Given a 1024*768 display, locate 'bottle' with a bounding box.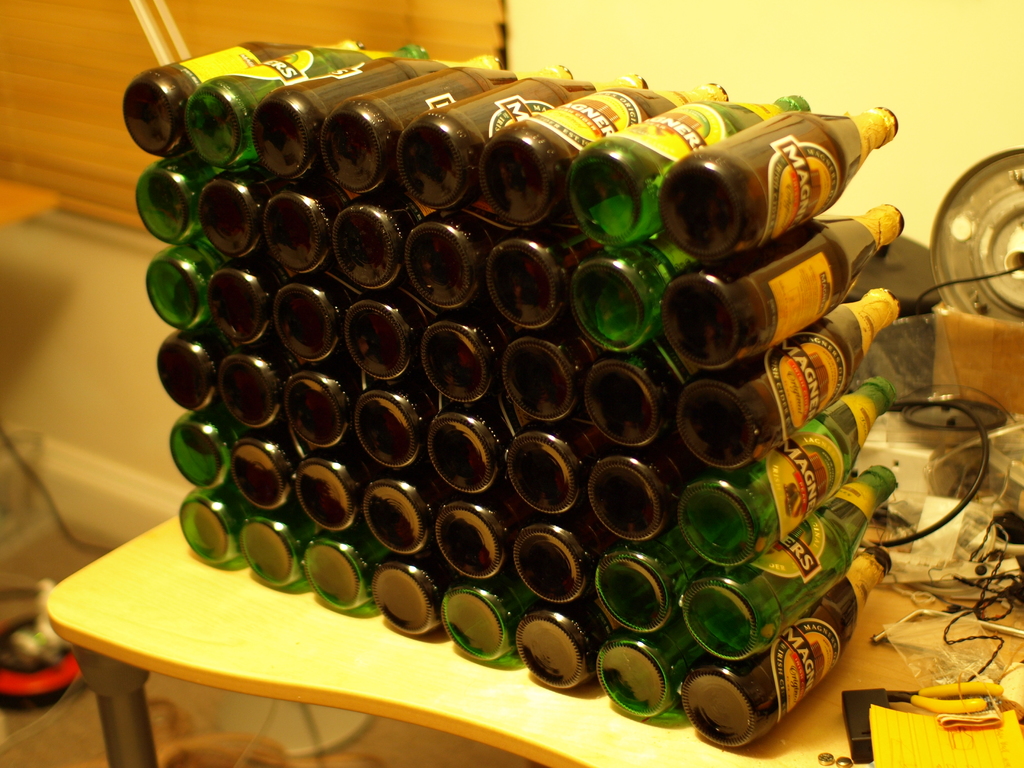
Located: left=143, top=236, right=222, bottom=318.
